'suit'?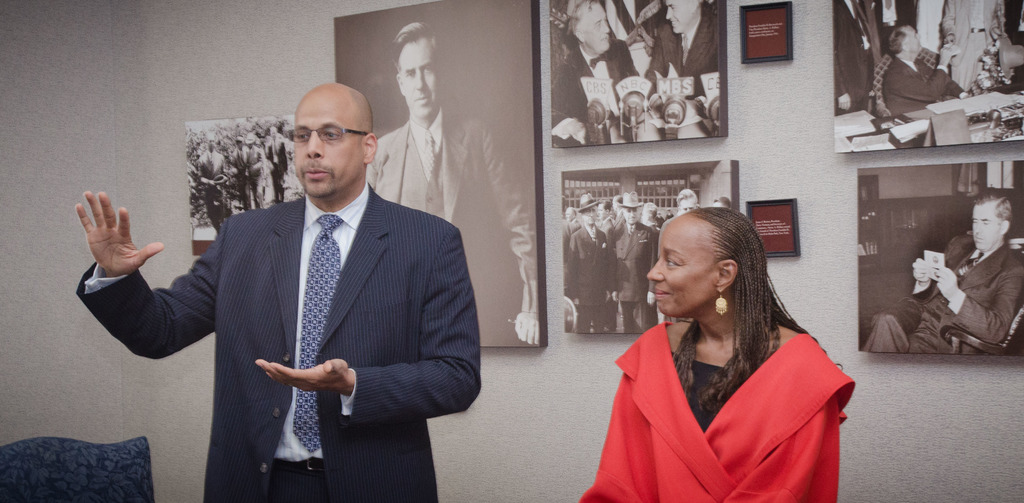
bbox=(548, 45, 644, 149)
